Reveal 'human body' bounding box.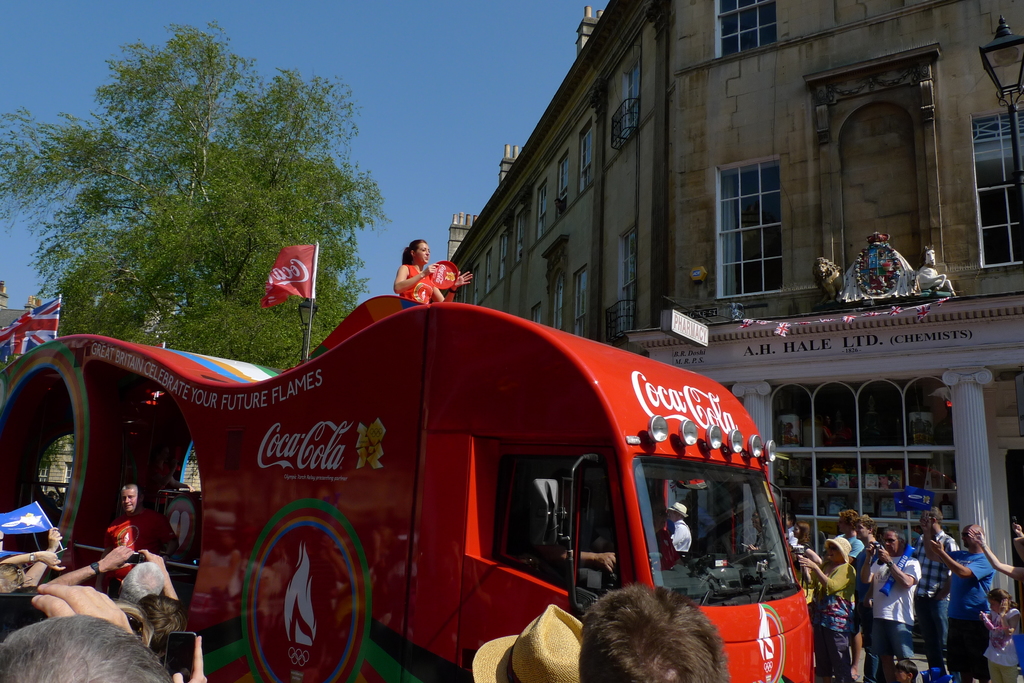
Revealed: region(927, 522, 1001, 682).
